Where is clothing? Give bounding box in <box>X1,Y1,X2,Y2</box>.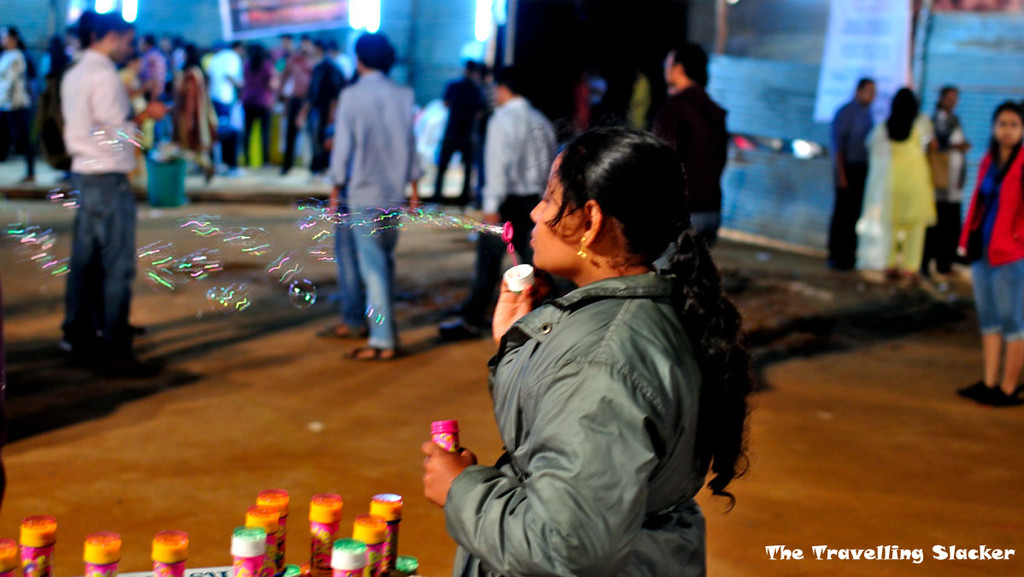
<box>931,103,969,266</box>.
